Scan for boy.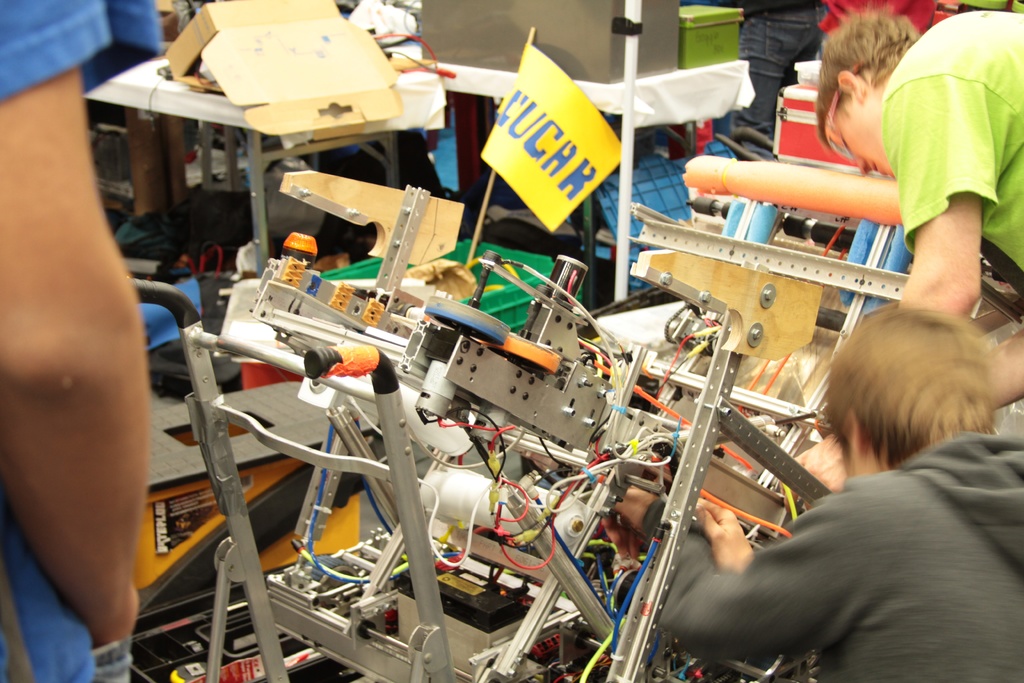
Scan result: <region>781, 10, 1023, 518</region>.
